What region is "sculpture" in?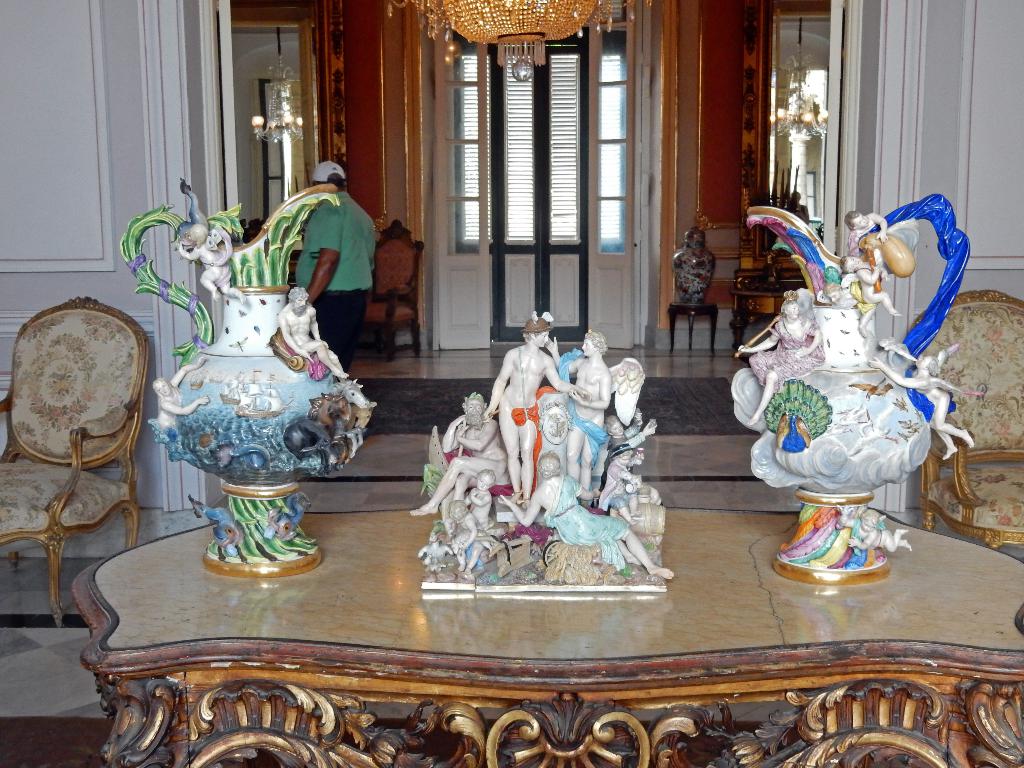
[x1=835, y1=503, x2=914, y2=552].
